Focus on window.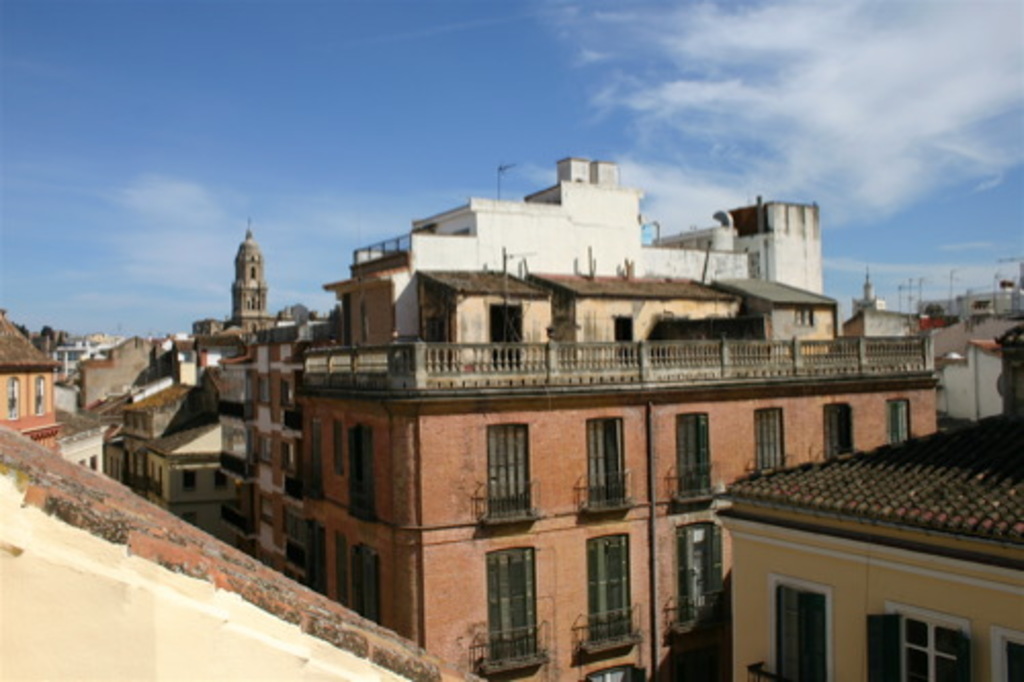
Focused at region(213, 471, 229, 489).
